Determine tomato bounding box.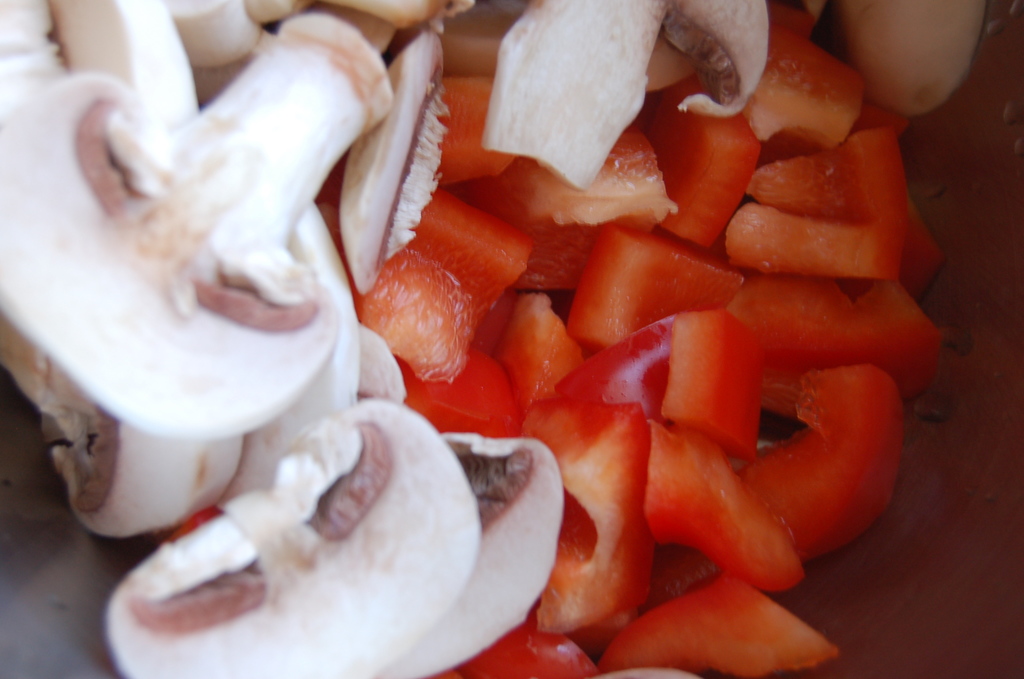
Determined: <region>719, 12, 867, 145</region>.
